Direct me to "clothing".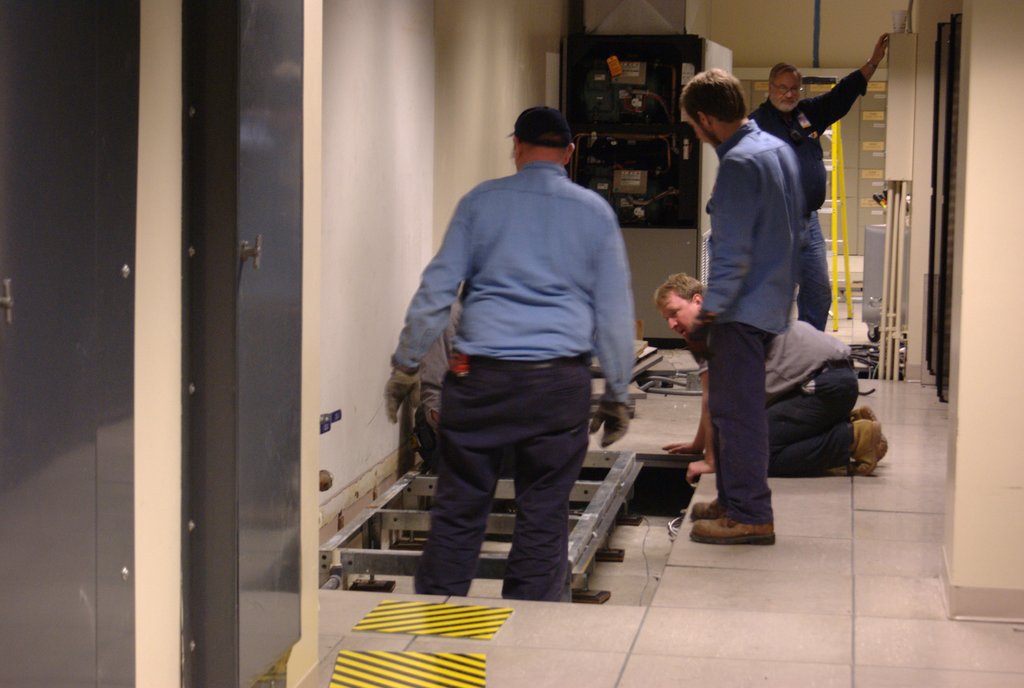
Direction: 751 71 869 339.
